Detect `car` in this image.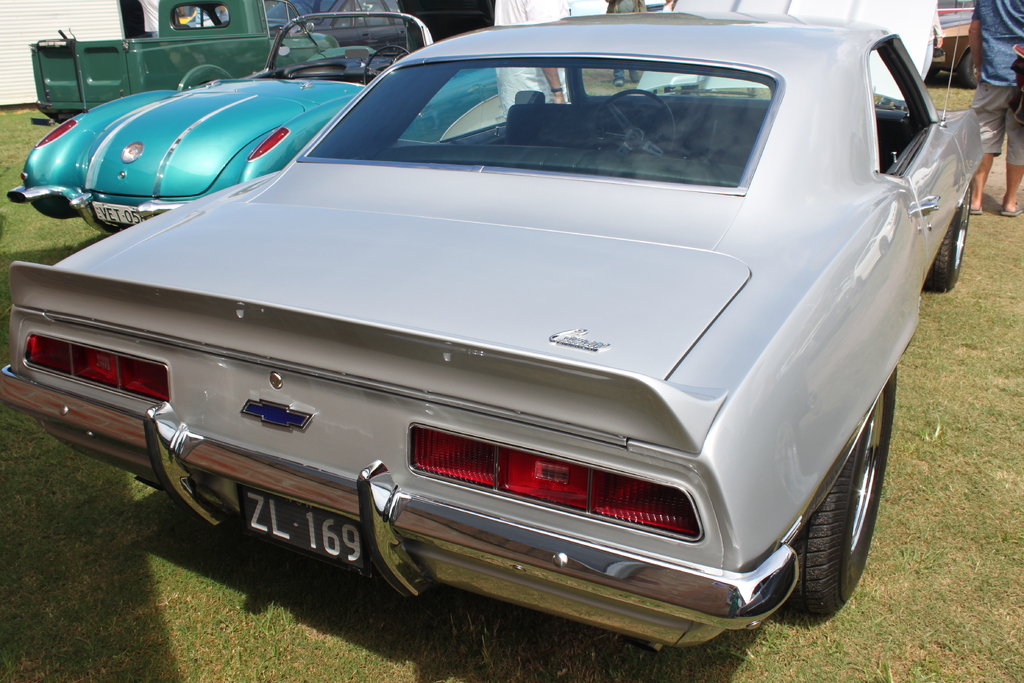
Detection: box=[4, 10, 506, 233].
